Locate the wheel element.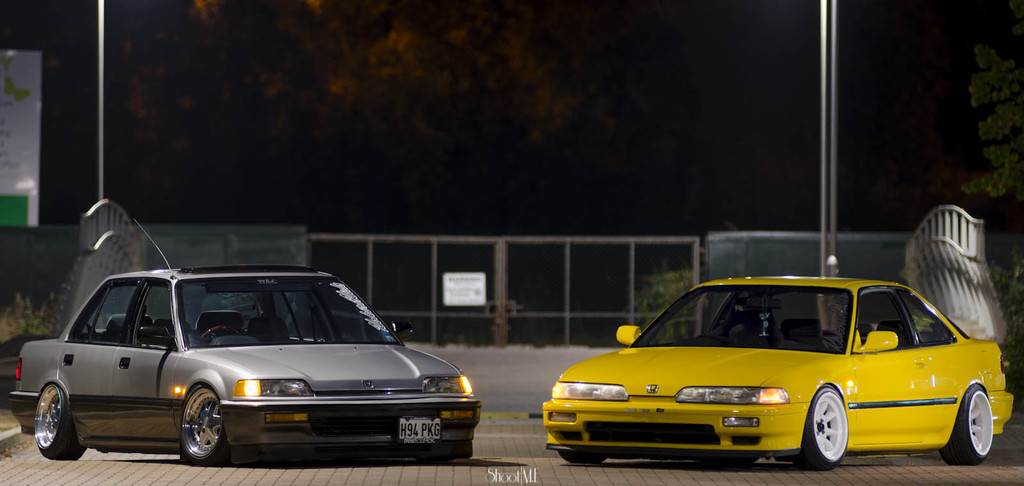
Element bbox: 198:322:248:337.
